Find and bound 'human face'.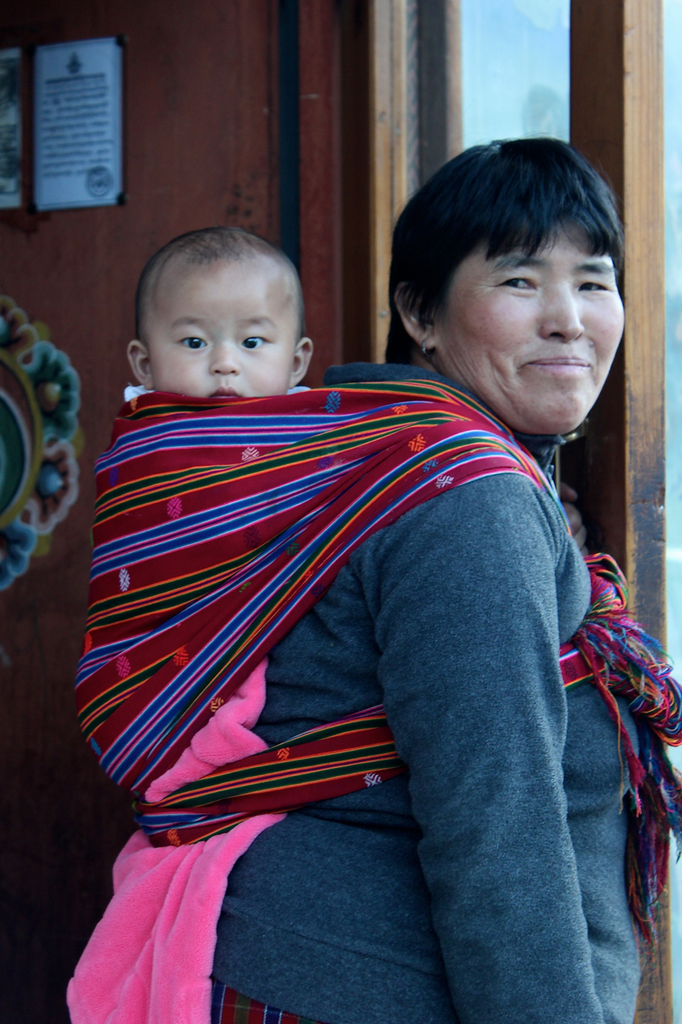
Bound: (429, 216, 624, 434).
